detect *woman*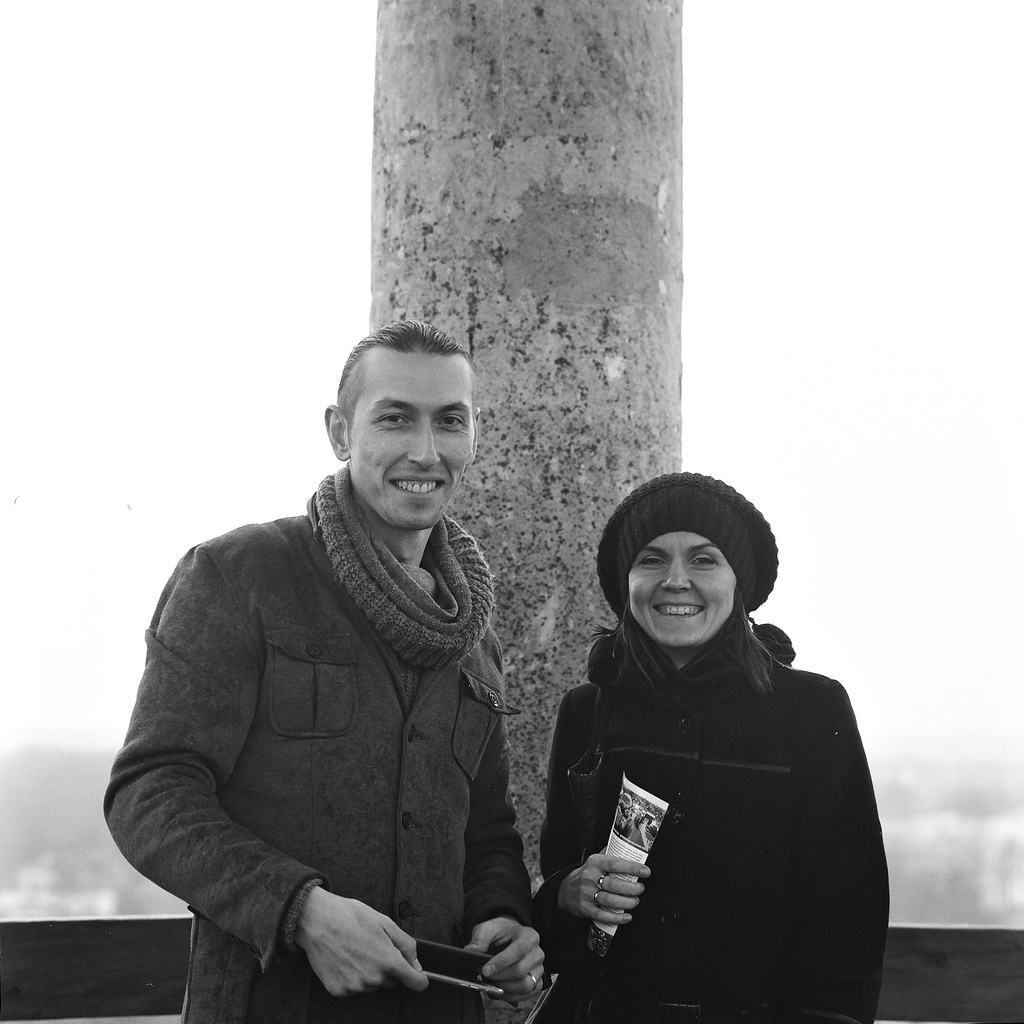
529 431 889 1023
